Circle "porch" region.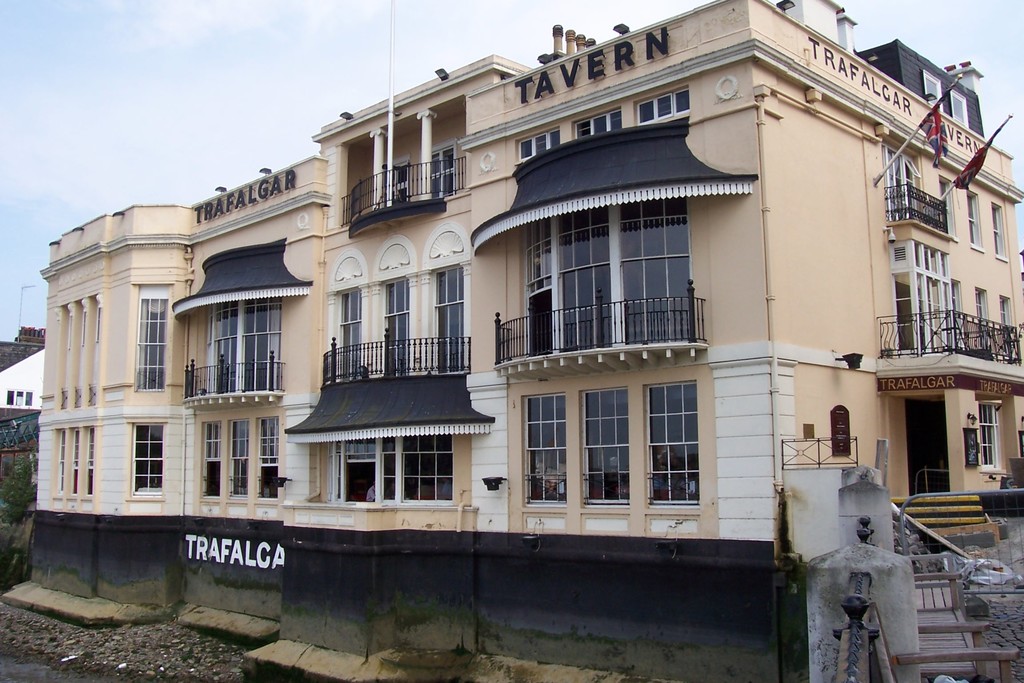
Region: {"left": 493, "top": 273, "right": 708, "bottom": 349}.
